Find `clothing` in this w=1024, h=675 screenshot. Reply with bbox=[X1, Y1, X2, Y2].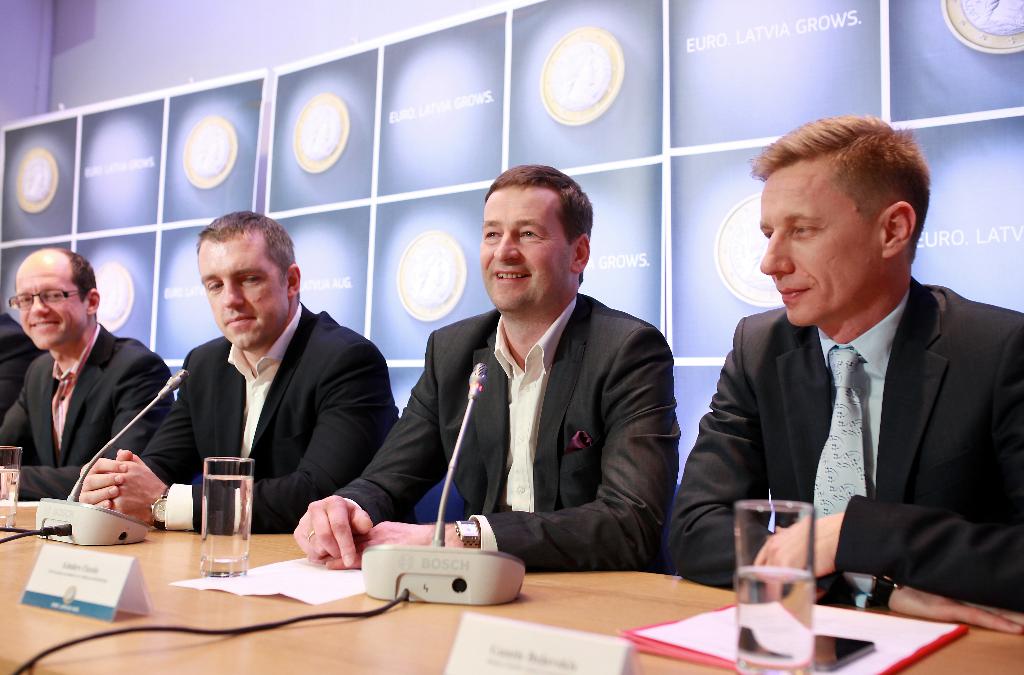
bbox=[0, 320, 186, 501].
